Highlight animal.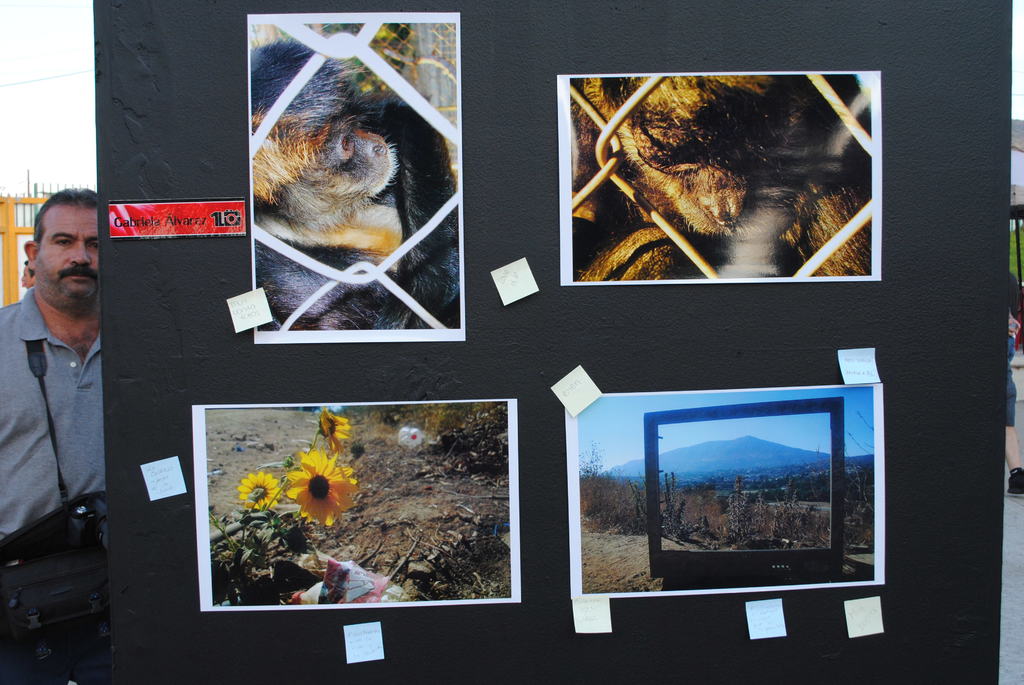
Highlighted region: (x1=252, y1=34, x2=460, y2=332).
